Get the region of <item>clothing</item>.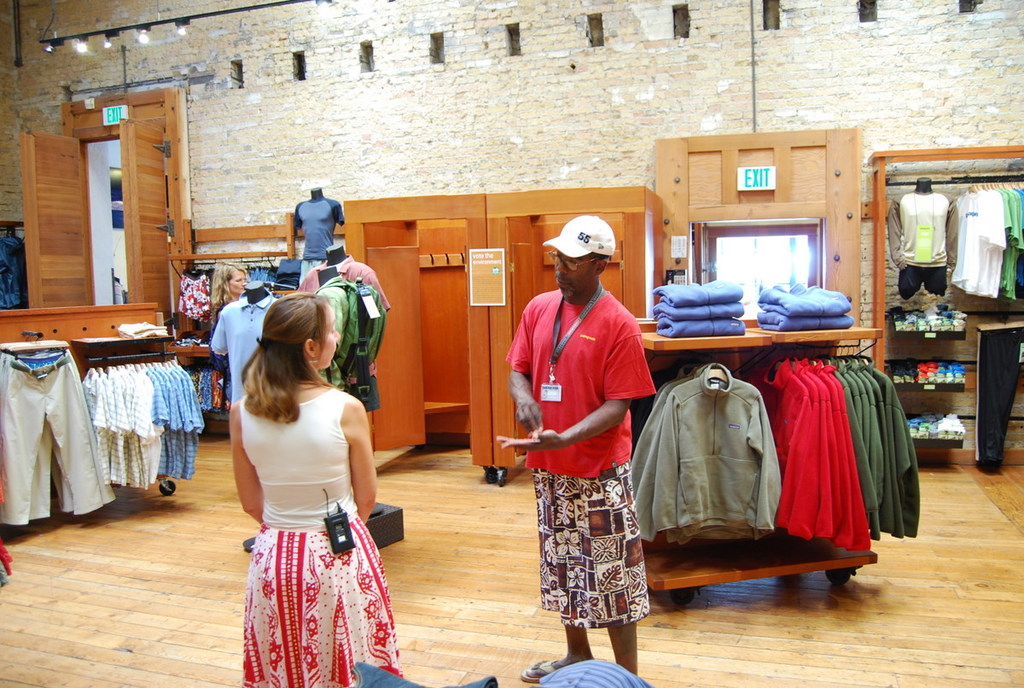
x1=1 y1=354 x2=114 y2=530.
